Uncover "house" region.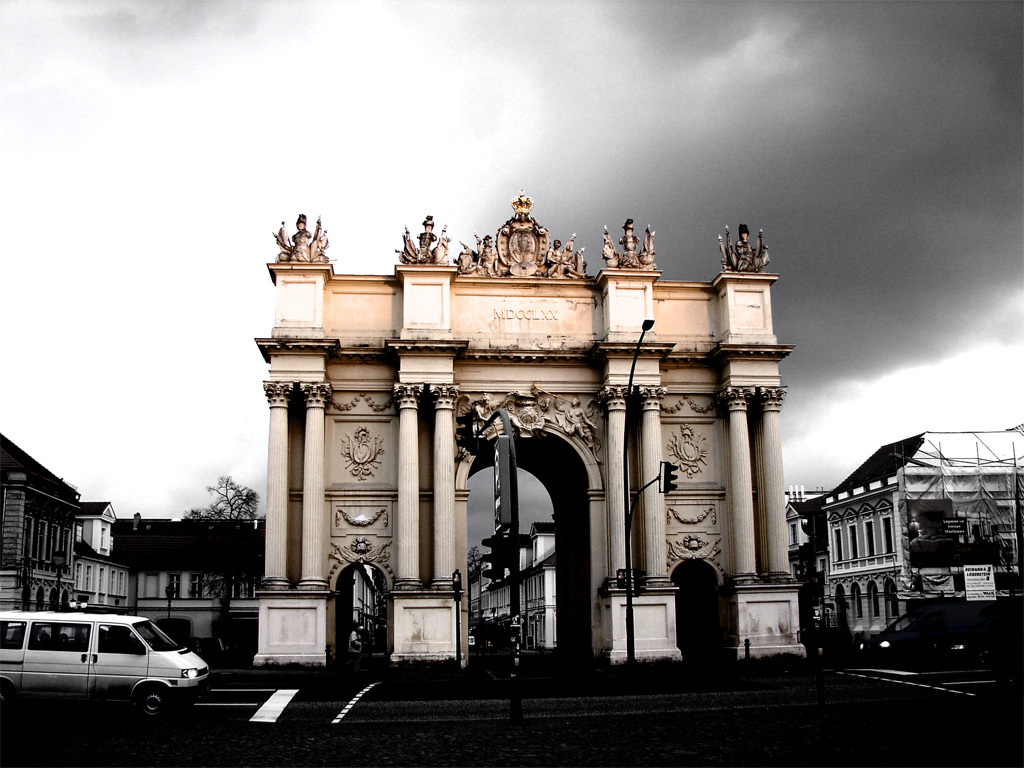
Uncovered: <bbox>777, 484, 828, 595</bbox>.
